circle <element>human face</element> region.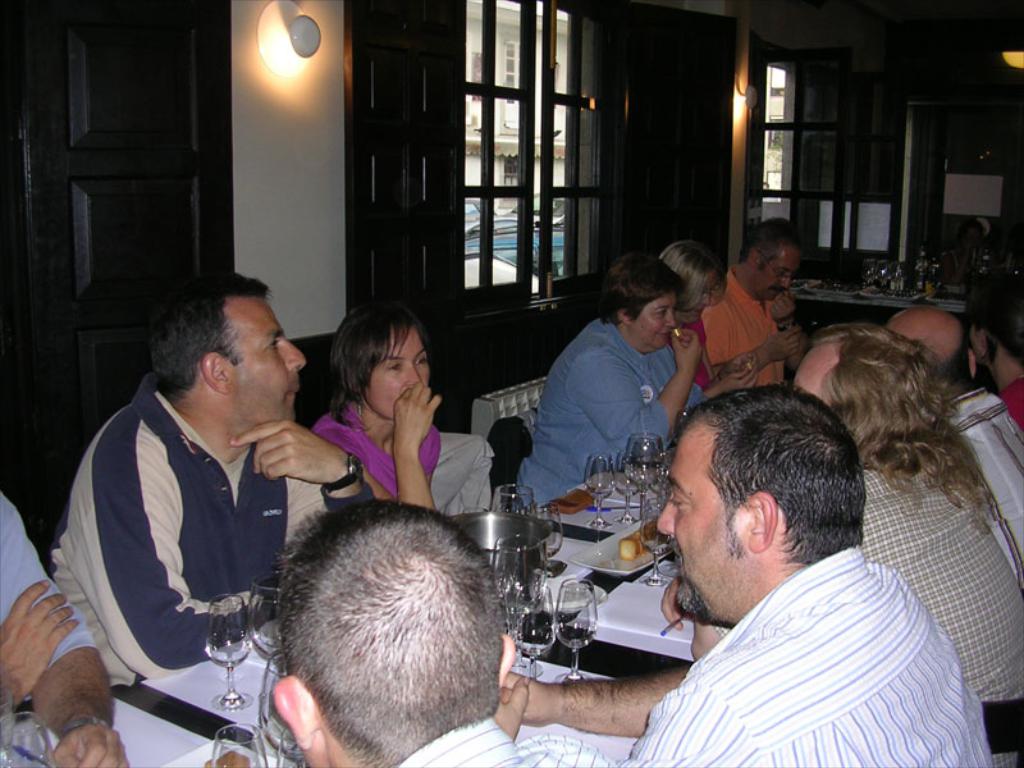
Region: left=361, top=324, right=433, bottom=417.
